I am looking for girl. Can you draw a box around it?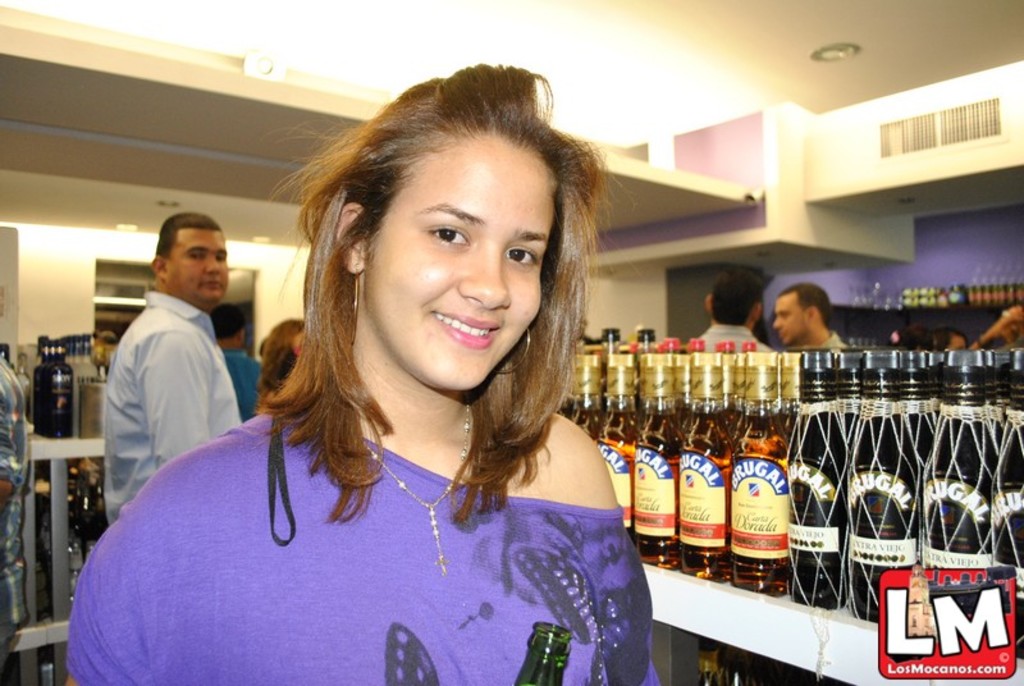
Sure, the bounding box is box(64, 63, 666, 685).
